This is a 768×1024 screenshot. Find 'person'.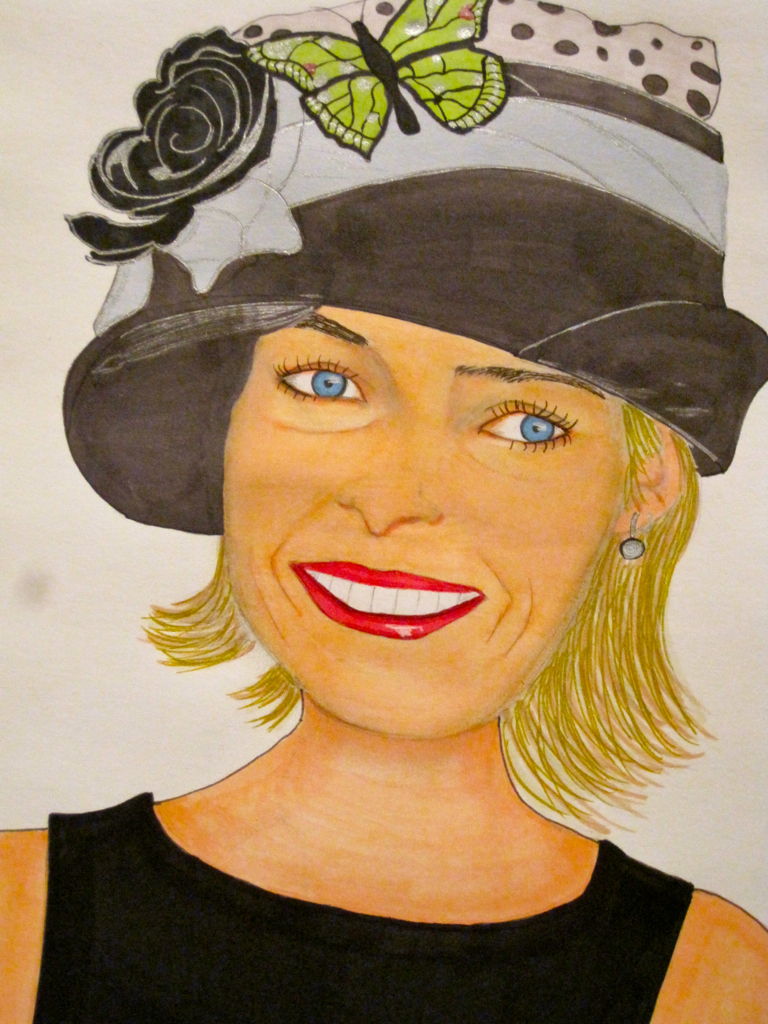
Bounding box: BBox(26, 104, 767, 992).
